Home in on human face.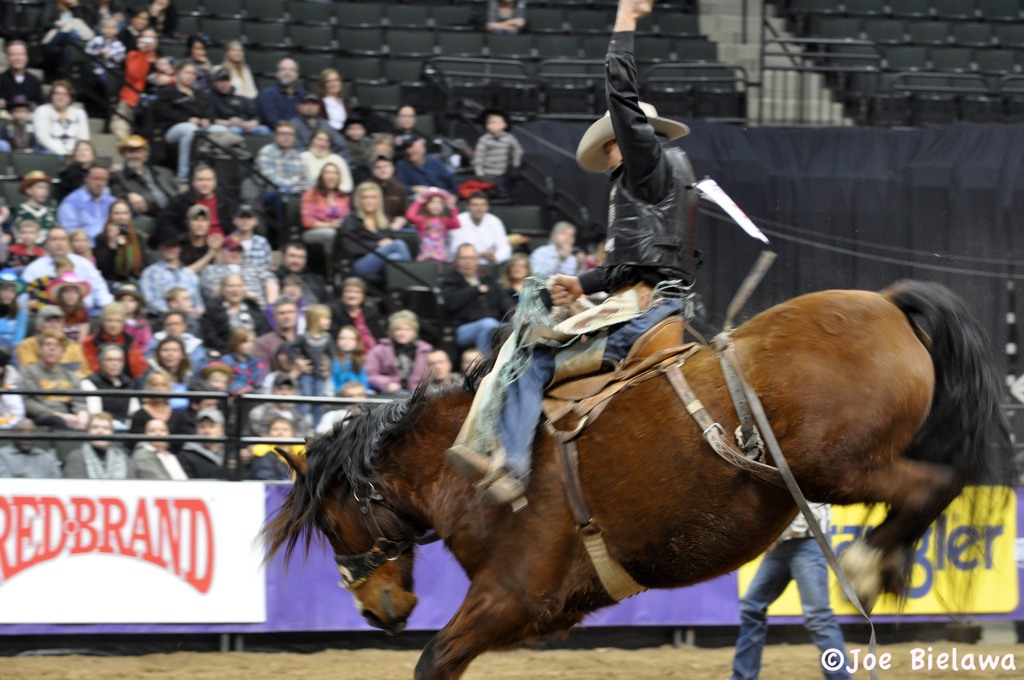
Homed in at bbox=[284, 247, 303, 272].
